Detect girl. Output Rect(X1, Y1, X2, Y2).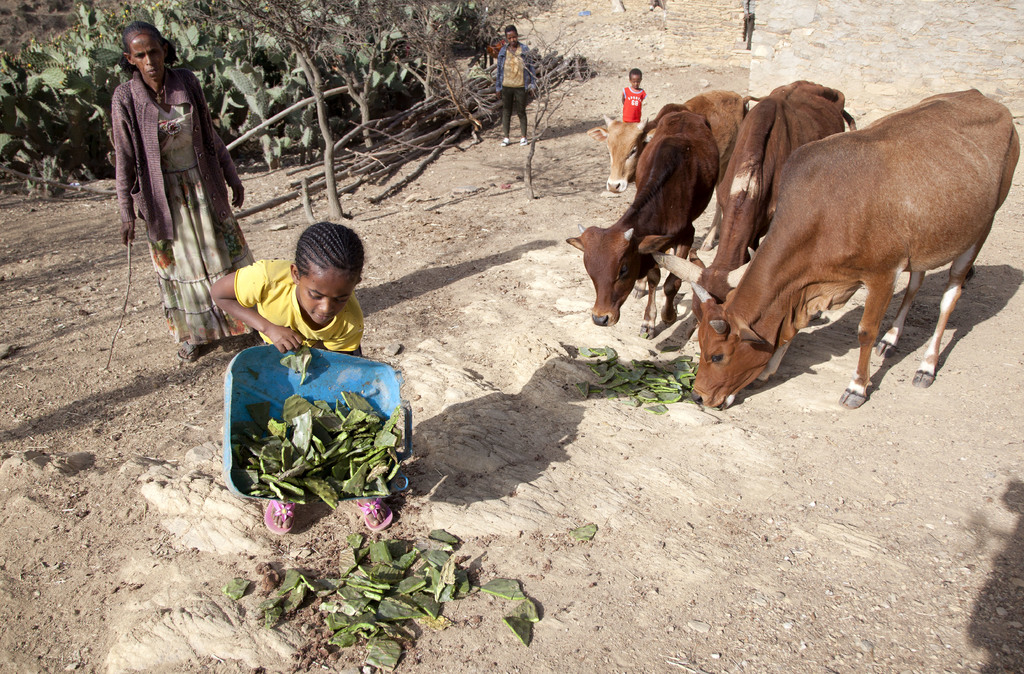
Rect(207, 226, 397, 527).
